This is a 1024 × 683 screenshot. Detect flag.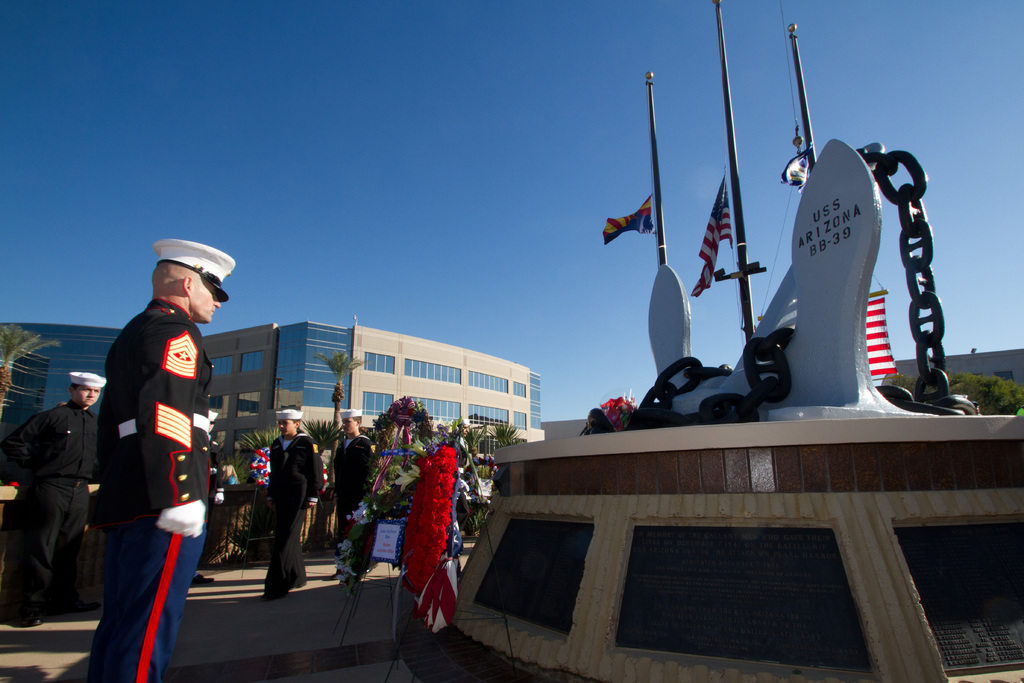
bbox=[863, 295, 906, 385].
